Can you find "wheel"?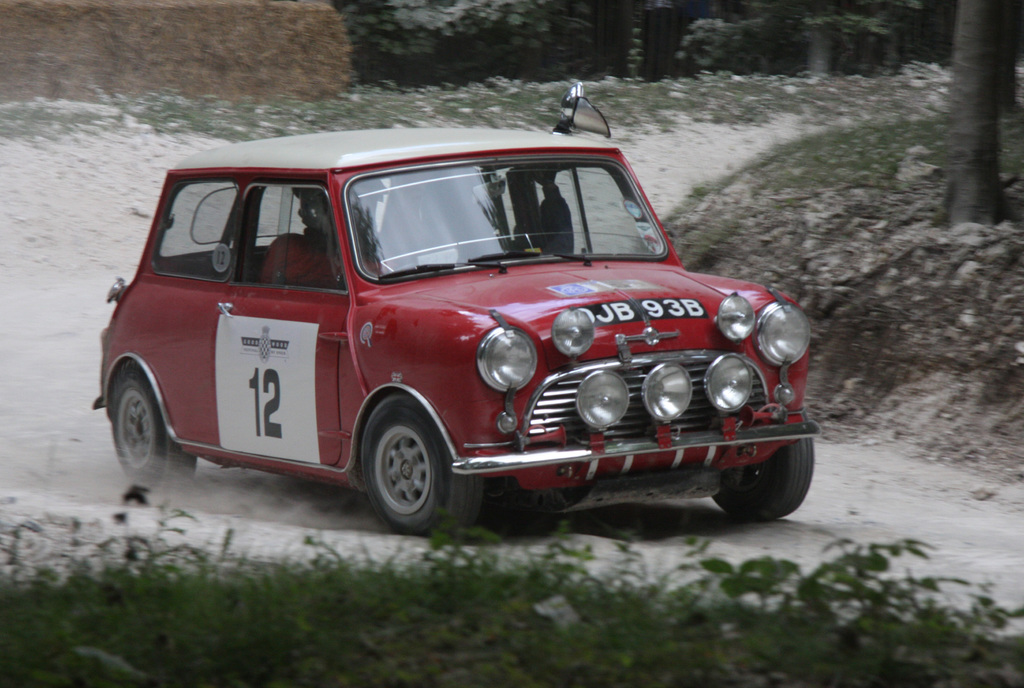
Yes, bounding box: bbox(712, 437, 814, 525).
